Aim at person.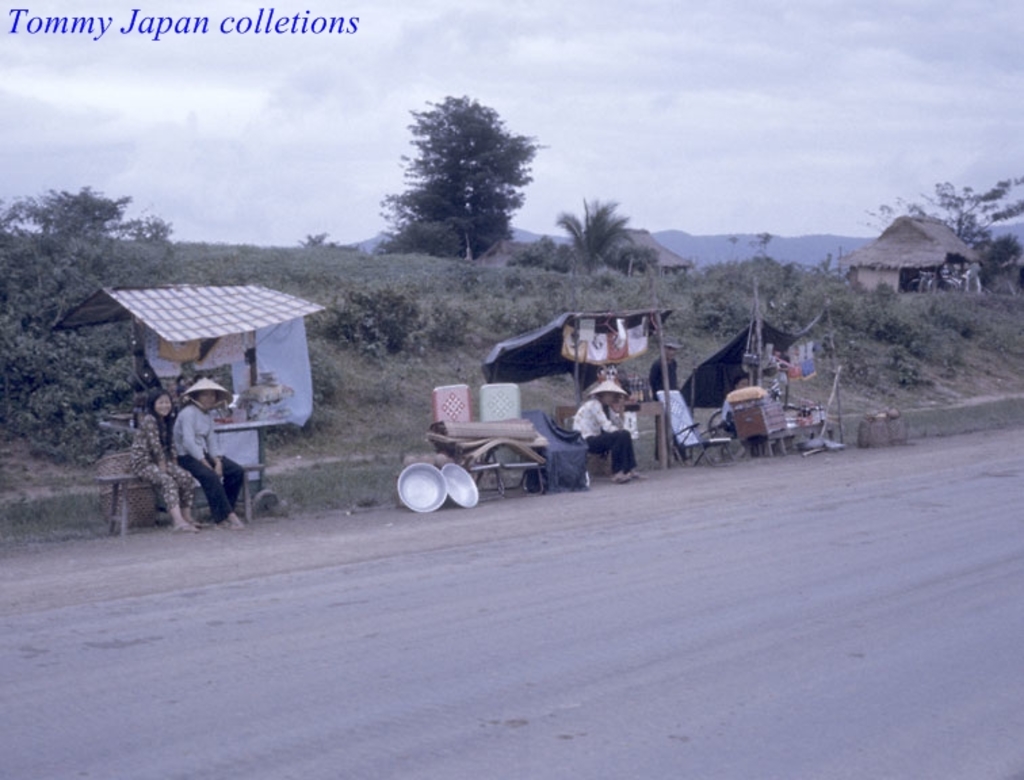
Aimed at 138/394/210/529.
